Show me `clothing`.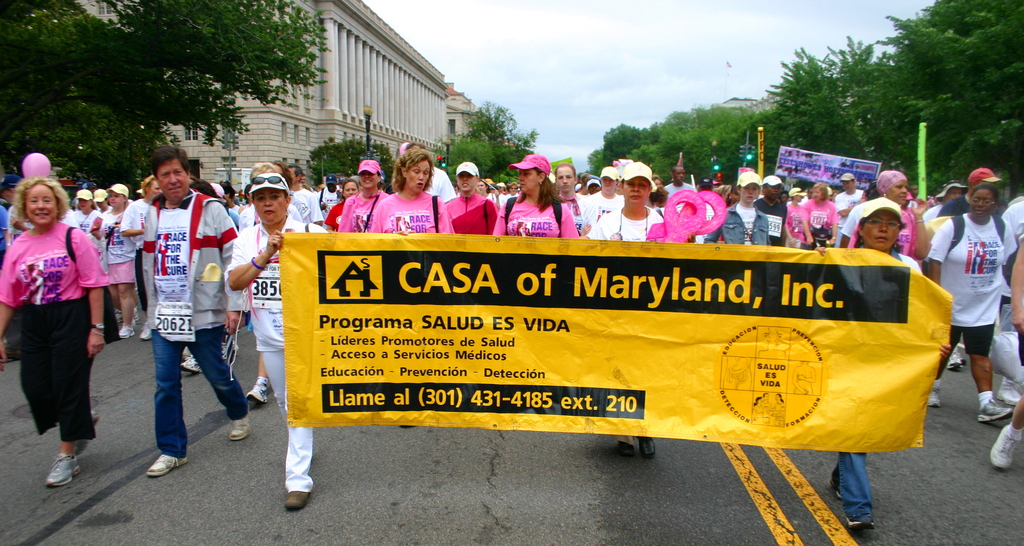
`clothing` is here: locate(445, 194, 501, 231).
